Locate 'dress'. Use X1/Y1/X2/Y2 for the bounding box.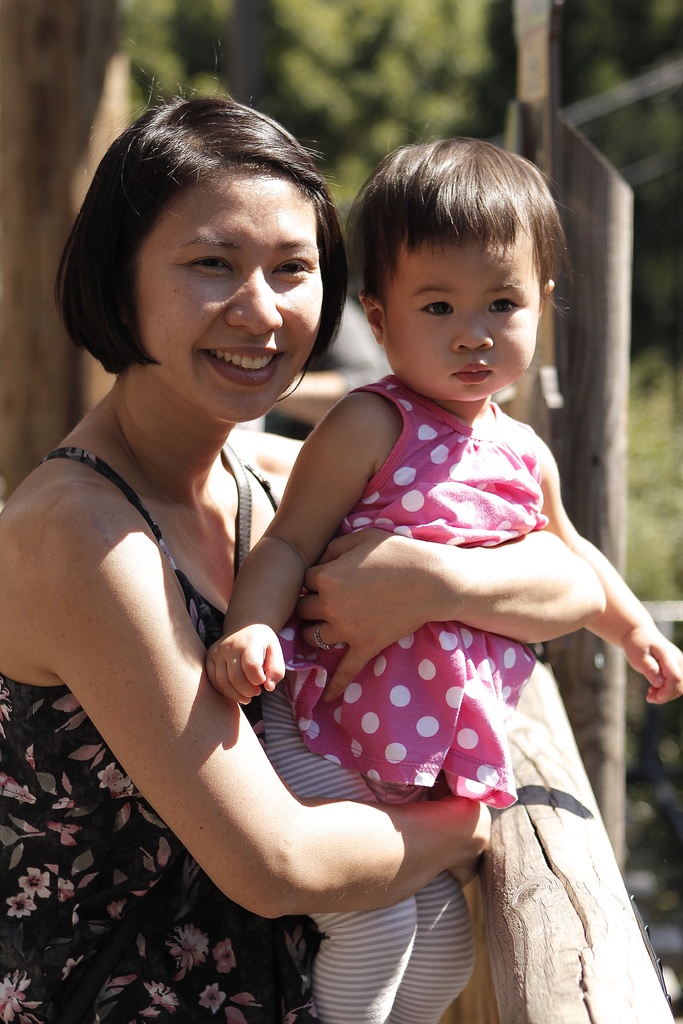
0/449/322/1023.
